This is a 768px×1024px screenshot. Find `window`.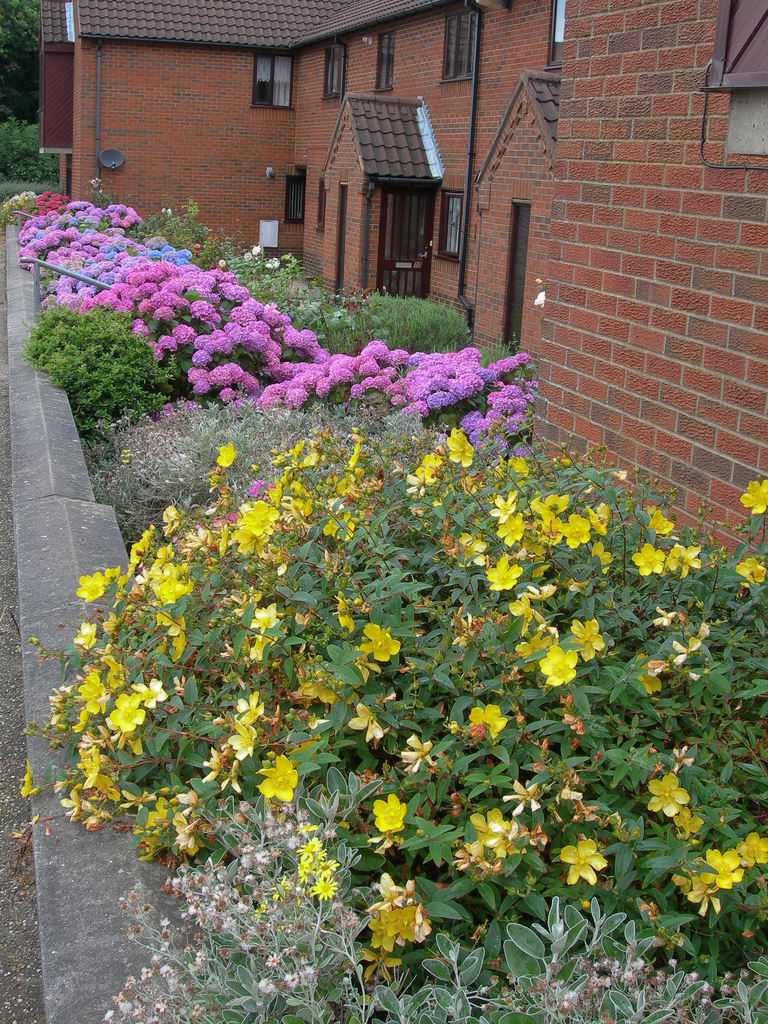
Bounding box: BBox(378, 40, 391, 90).
